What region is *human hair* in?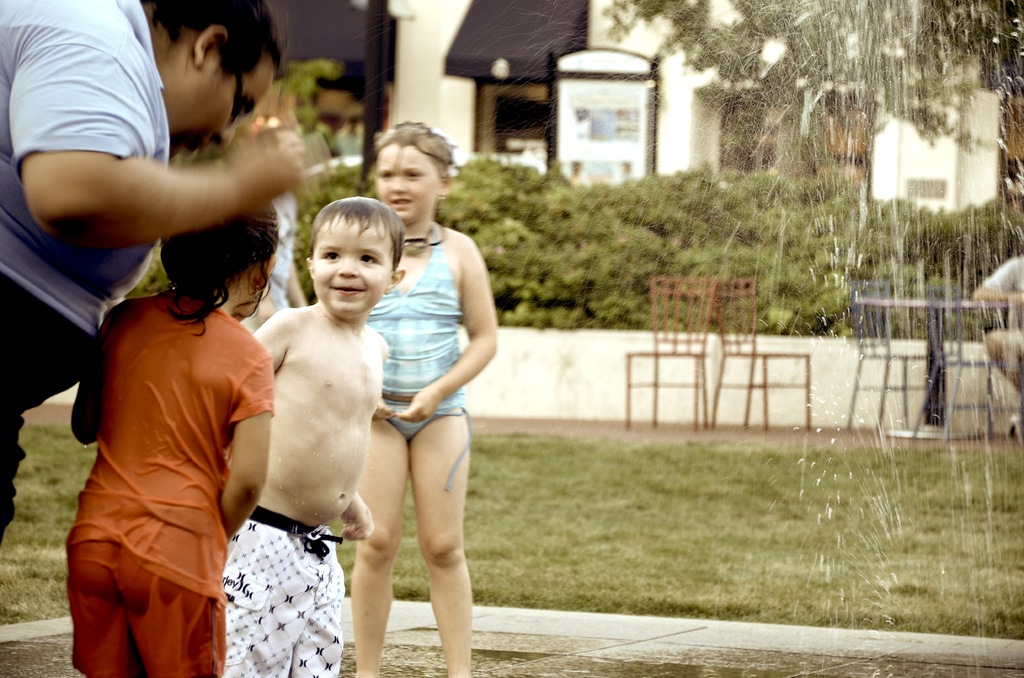
rect(159, 205, 283, 328).
